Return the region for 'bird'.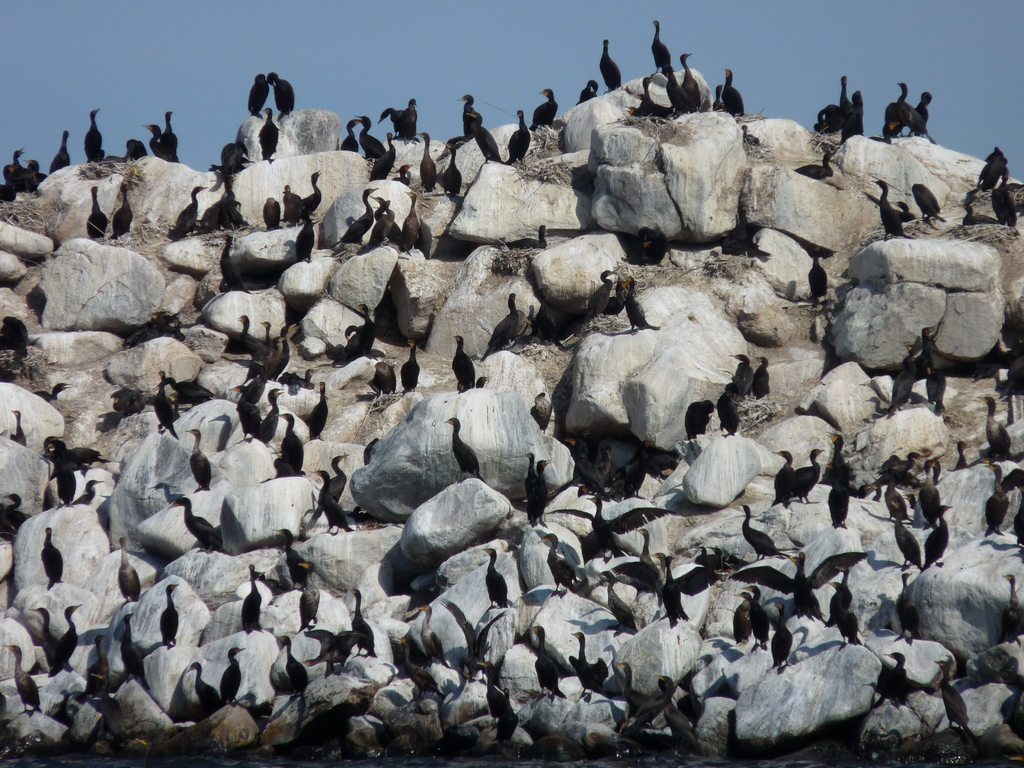
209 143 252 176.
